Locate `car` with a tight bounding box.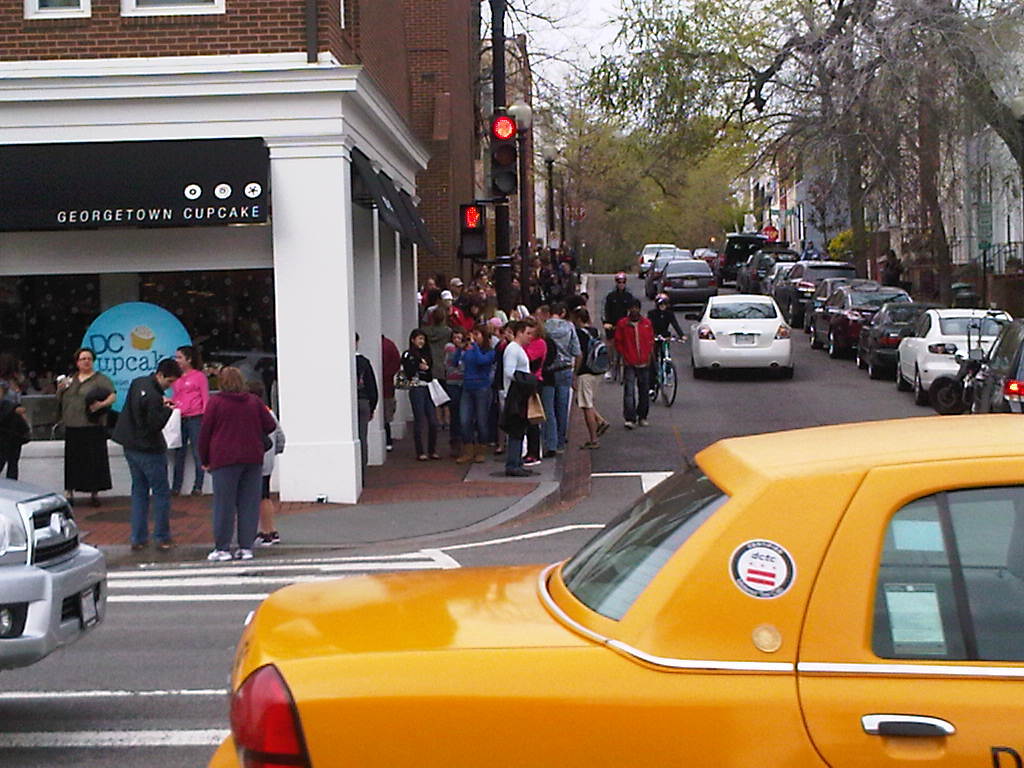
pyautogui.locateOnScreen(734, 245, 786, 284).
